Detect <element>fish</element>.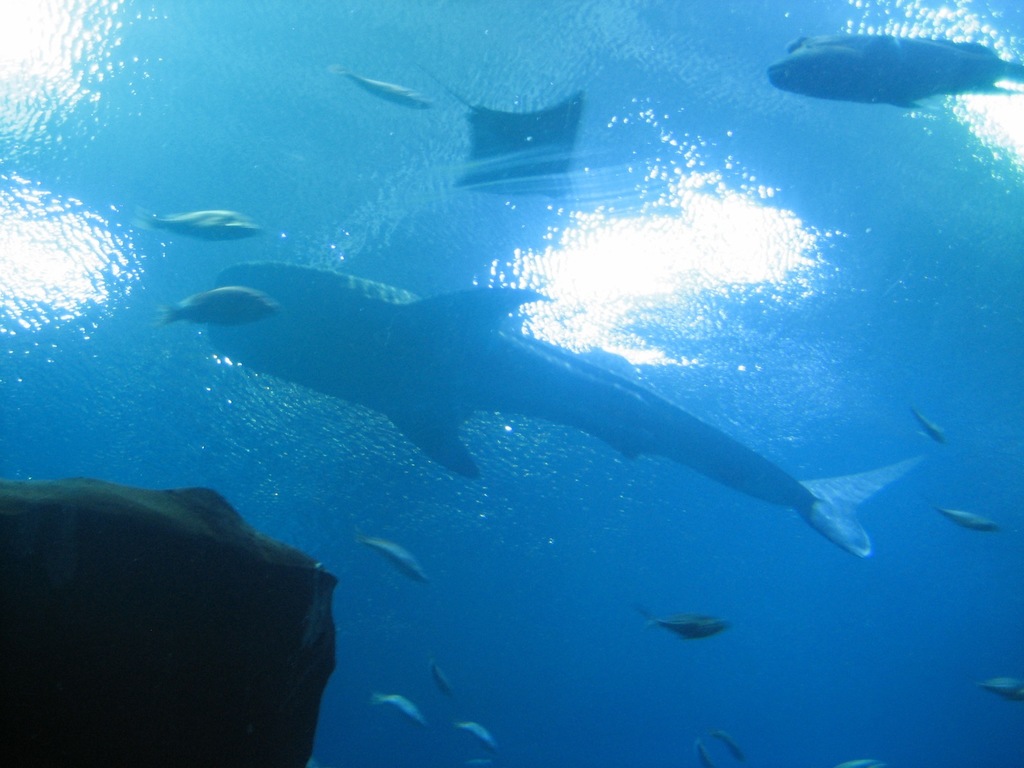
Detected at bbox(456, 723, 502, 754).
